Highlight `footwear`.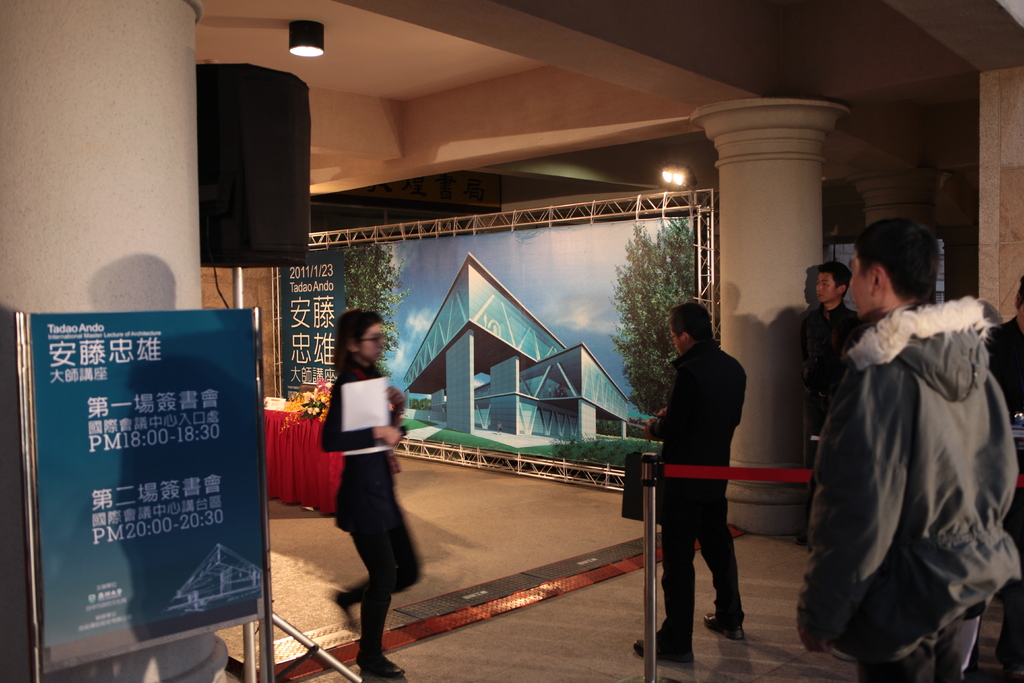
Highlighted region: box(629, 620, 680, 659).
